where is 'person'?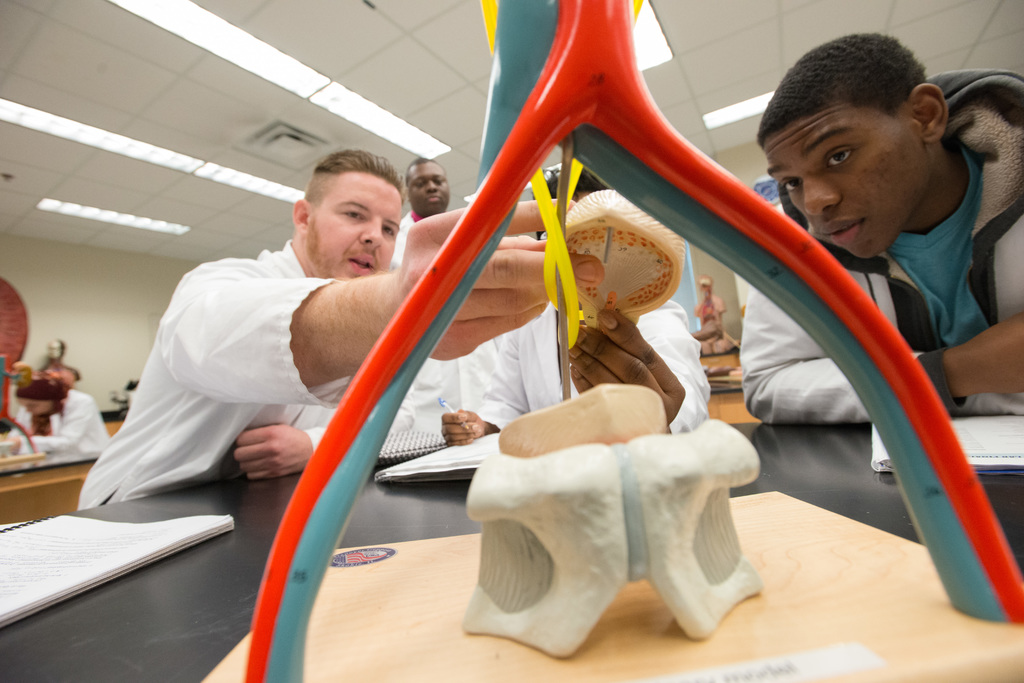
(78, 143, 575, 511).
